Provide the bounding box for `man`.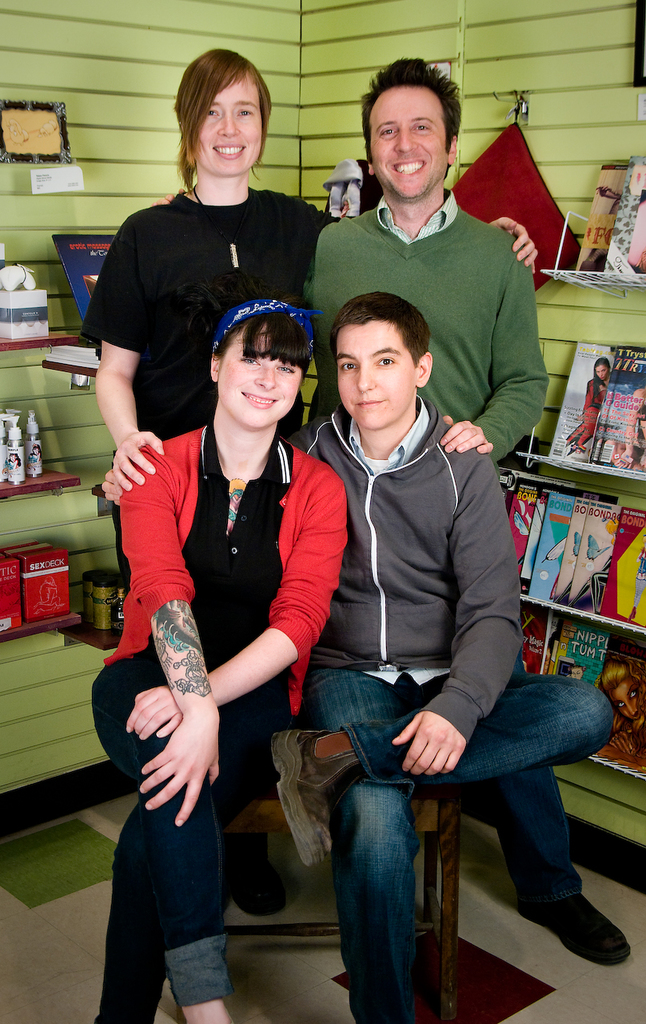
[left=150, top=49, right=634, bottom=969].
